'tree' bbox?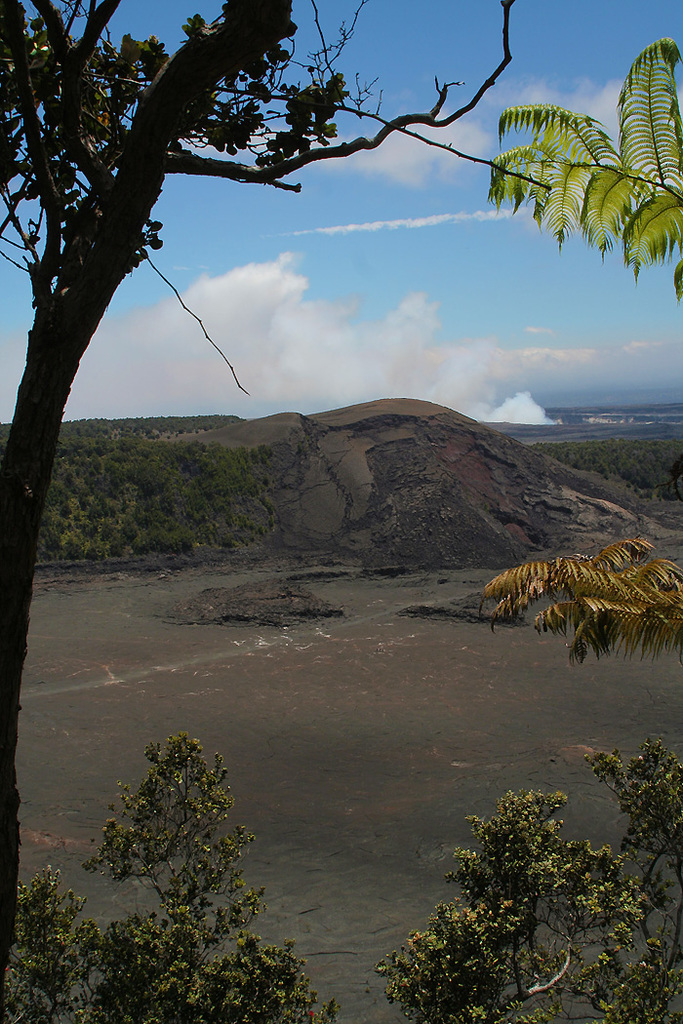
locate(481, 538, 682, 676)
